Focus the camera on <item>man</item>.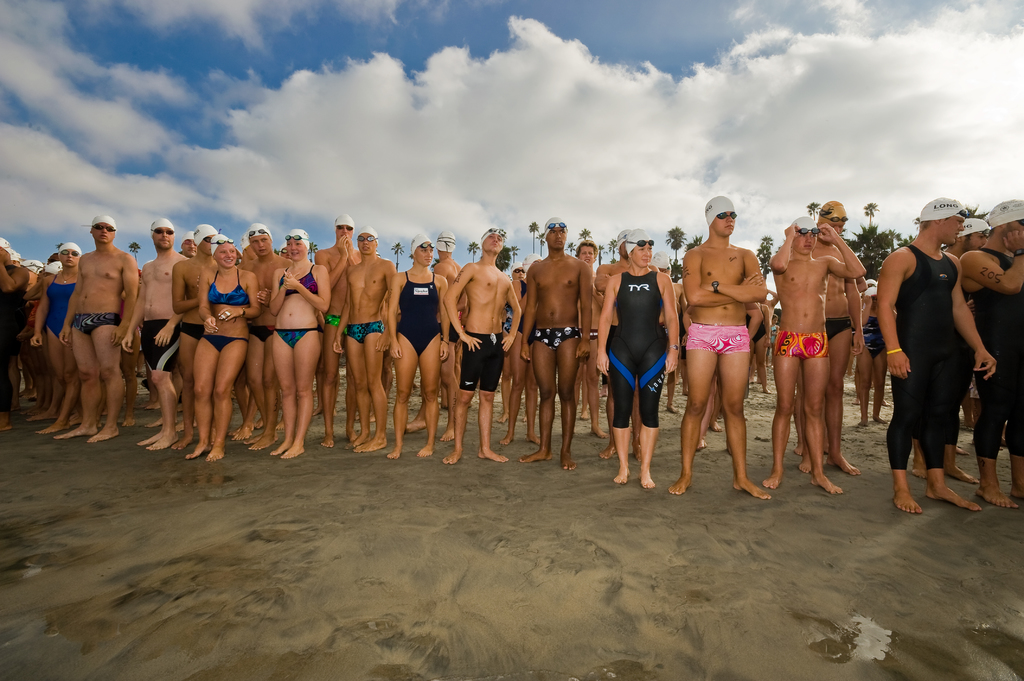
Focus region: locate(431, 219, 468, 437).
